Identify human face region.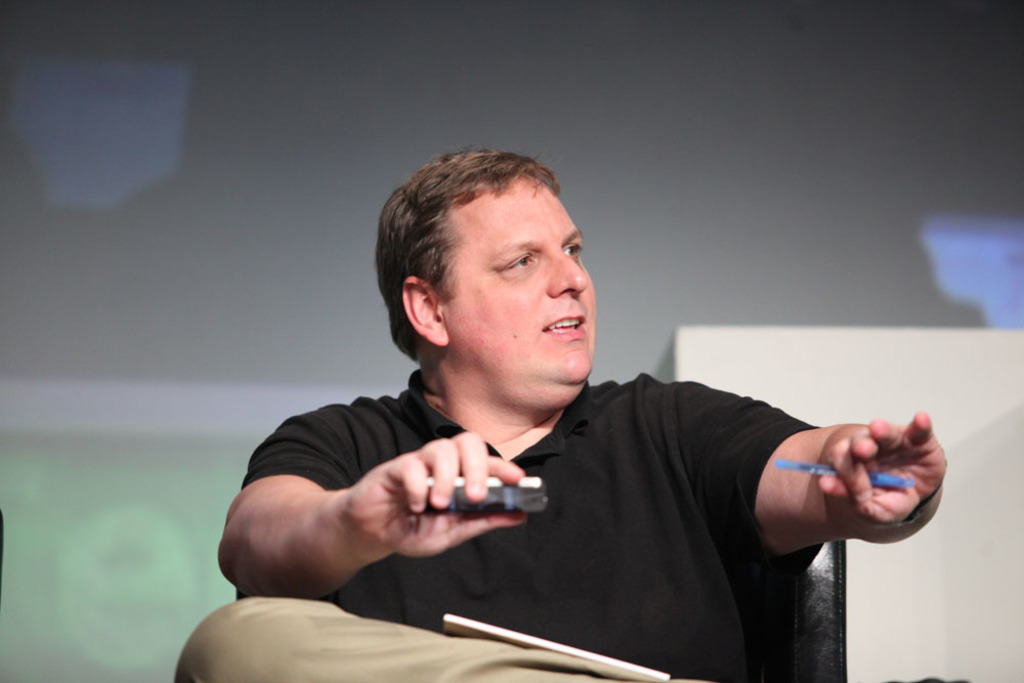
Region: pyautogui.locateOnScreen(446, 176, 598, 410).
